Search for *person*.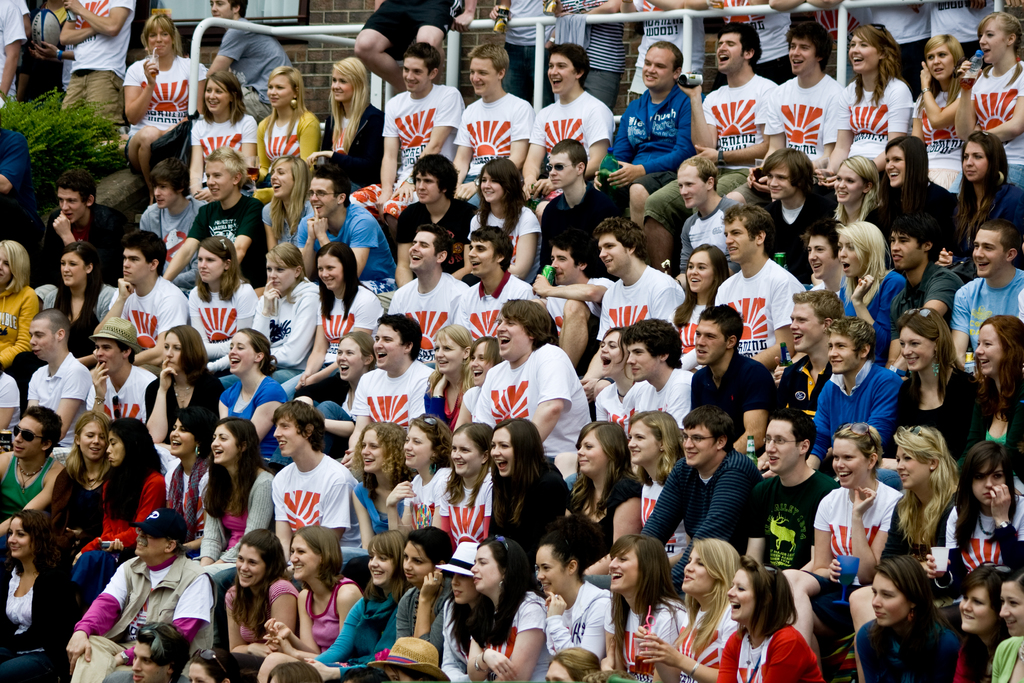
Found at BBox(406, 318, 469, 434).
